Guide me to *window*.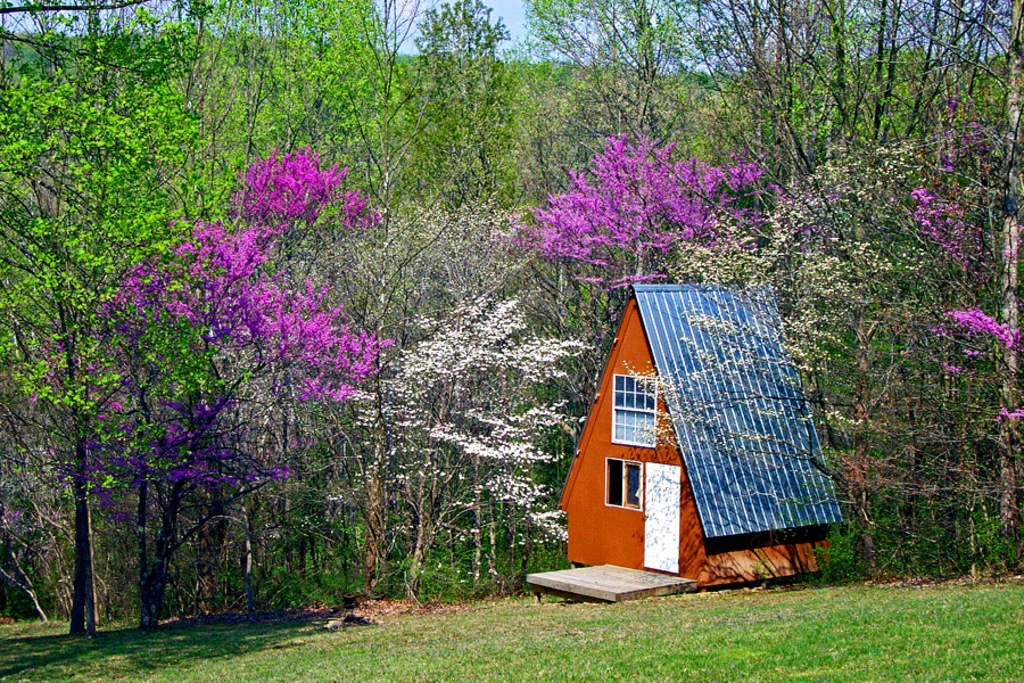
Guidance: <box>614,377,661,444</box>.
